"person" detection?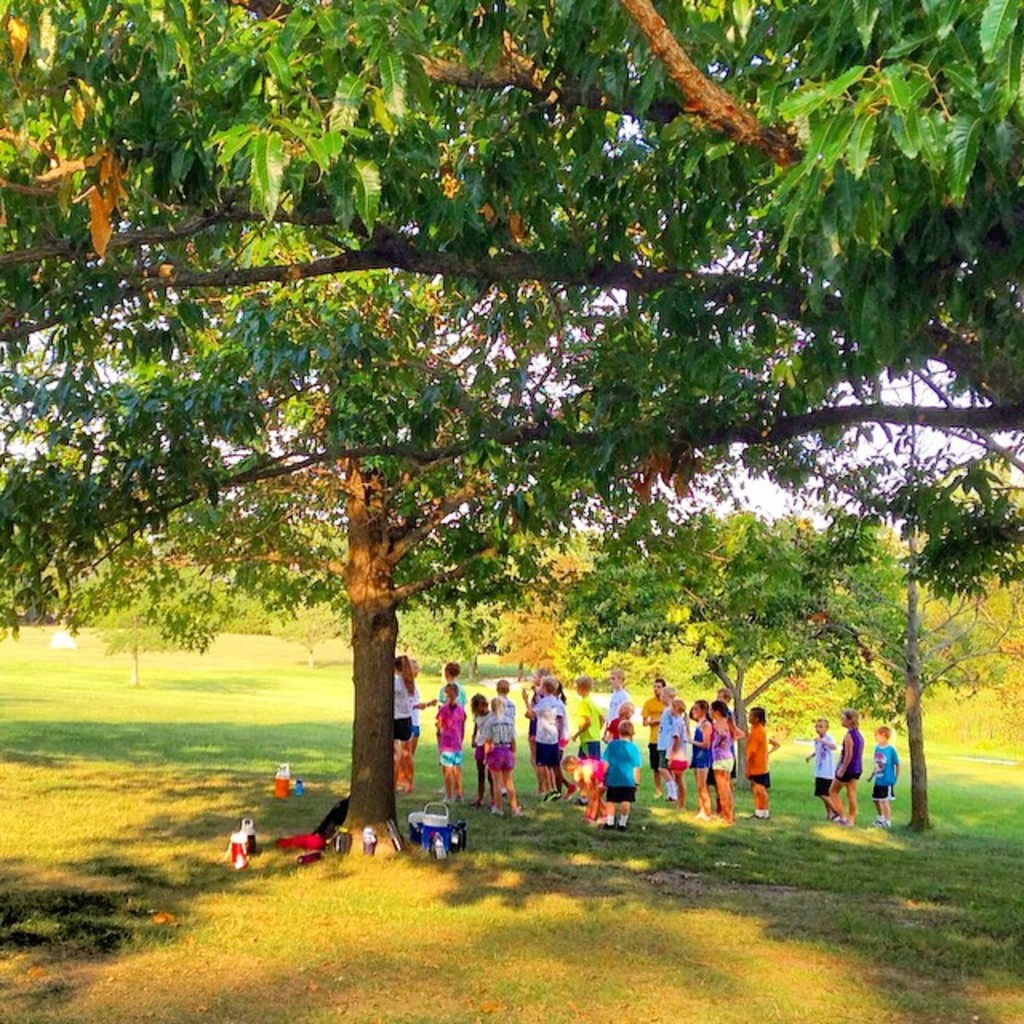
Rect(574, 678, 611, 755)
